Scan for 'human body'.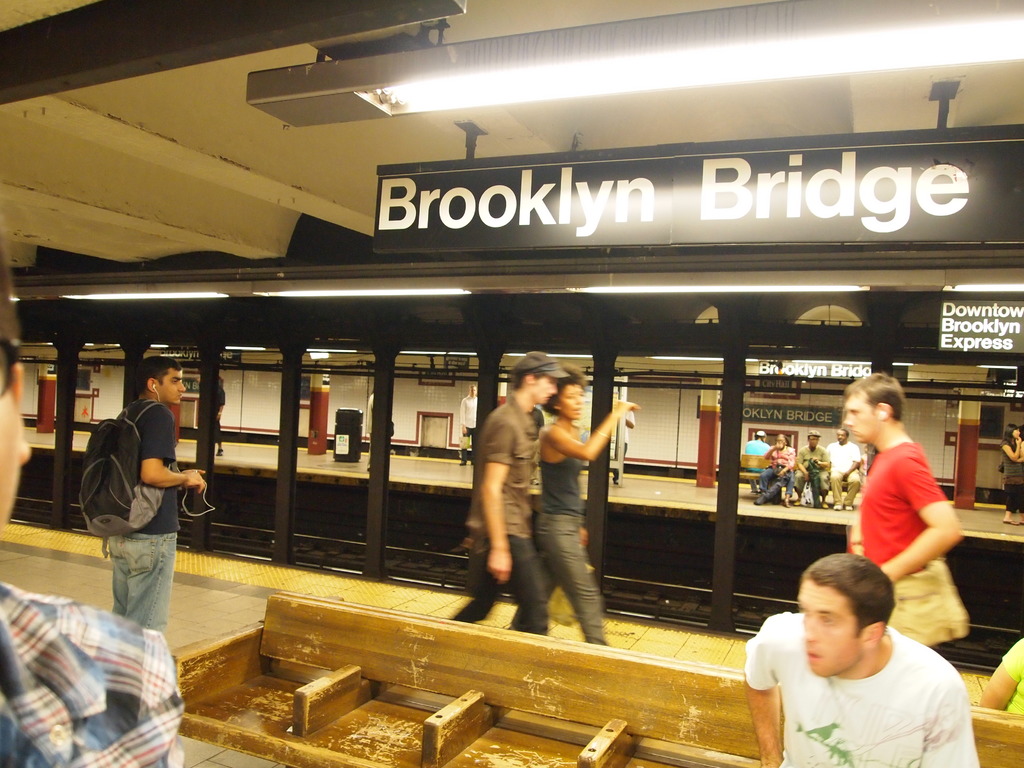
Scan result: {"x1": 751, "y1": 624, "x2": 987, "y2": 767}.
